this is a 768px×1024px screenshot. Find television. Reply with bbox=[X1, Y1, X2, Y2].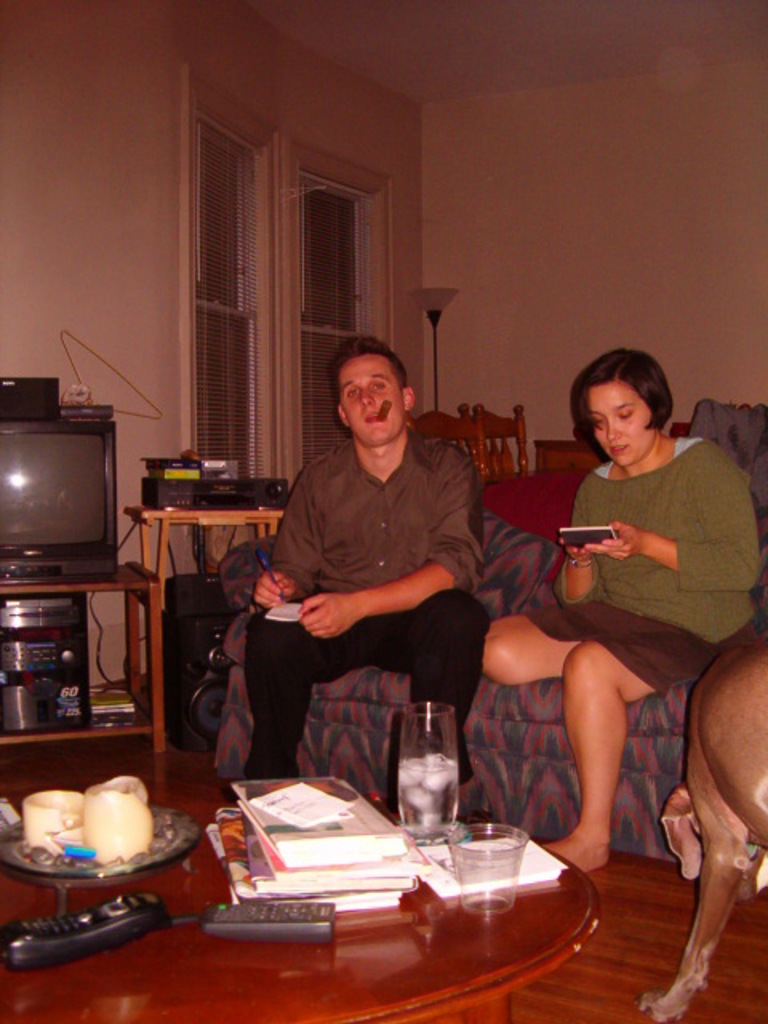
bbox=[0, 395, 122, 603].
